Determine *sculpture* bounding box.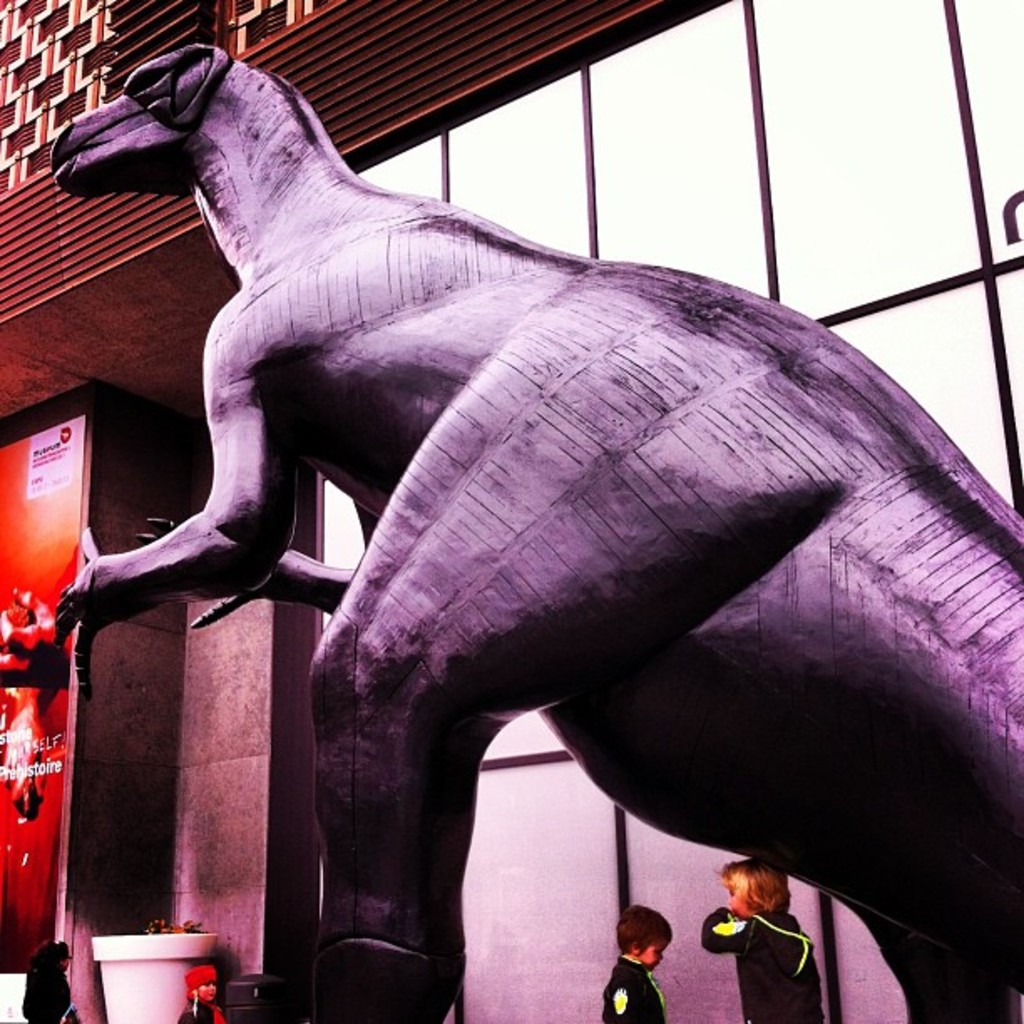
Determined: detection(0, 38, 1001, 1023).
